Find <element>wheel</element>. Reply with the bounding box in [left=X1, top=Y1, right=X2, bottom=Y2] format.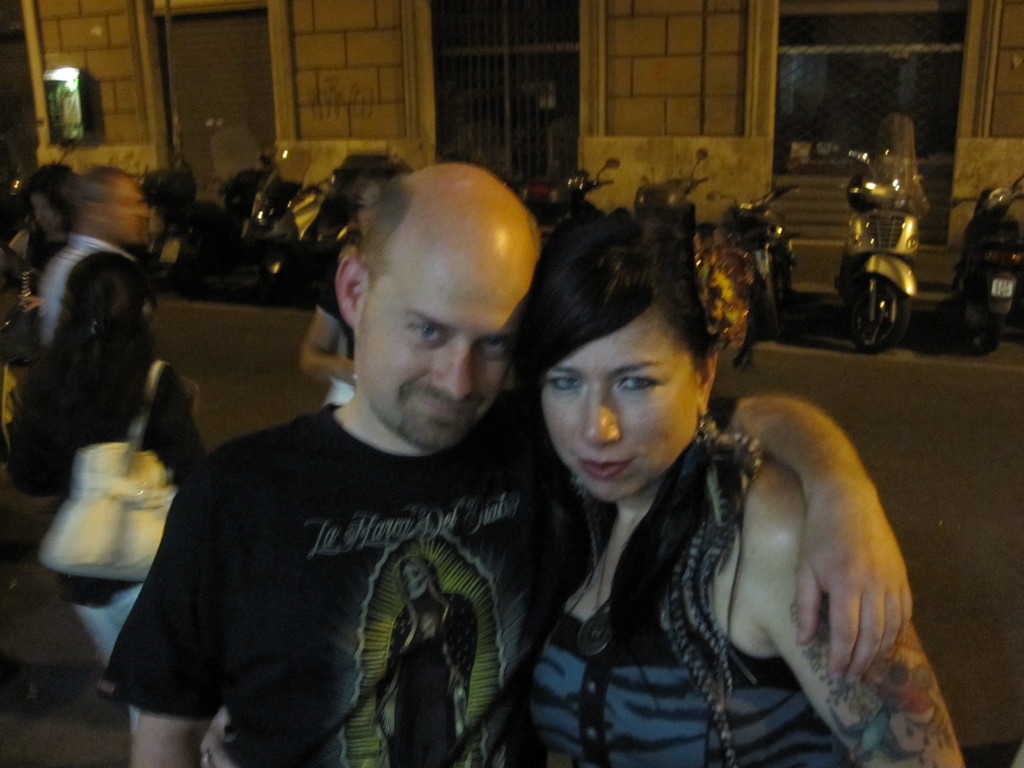
[left=977, top=301, right=1007, bottom=356].
